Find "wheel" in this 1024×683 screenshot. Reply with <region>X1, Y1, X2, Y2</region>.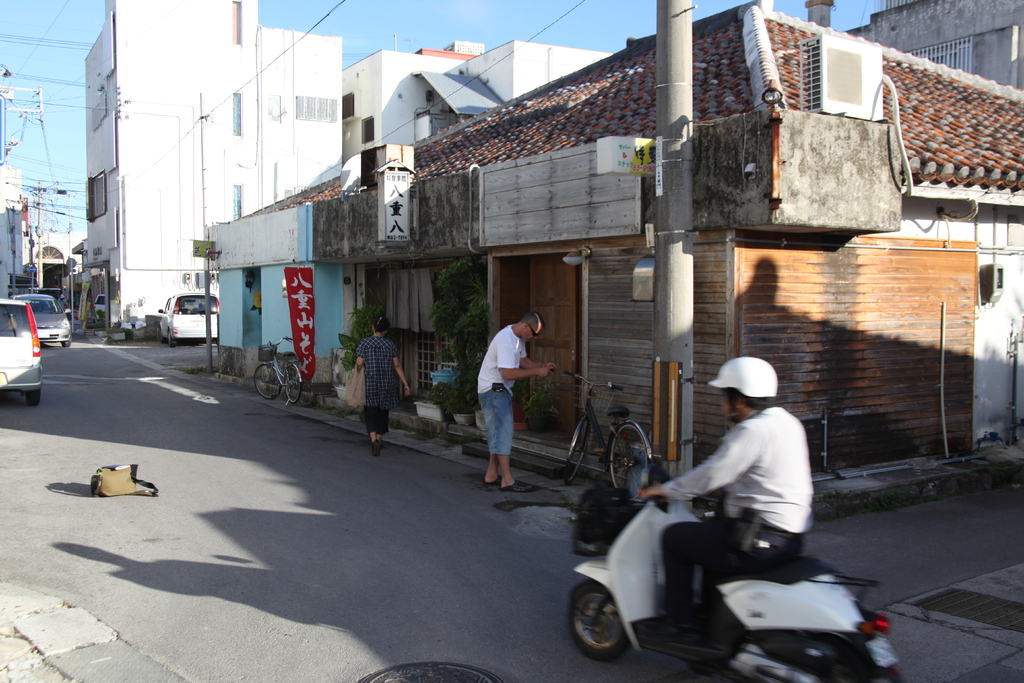
<region>610, 422, 652, 504</region>.
